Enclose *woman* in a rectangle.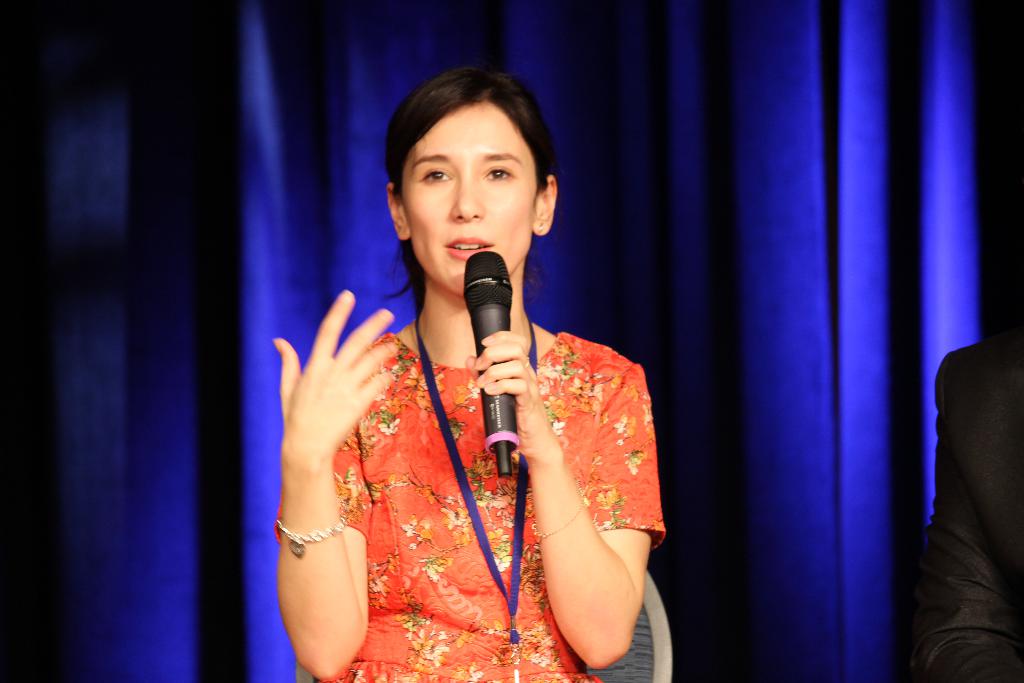
left=262, top=65, right=679, bottom=682.
